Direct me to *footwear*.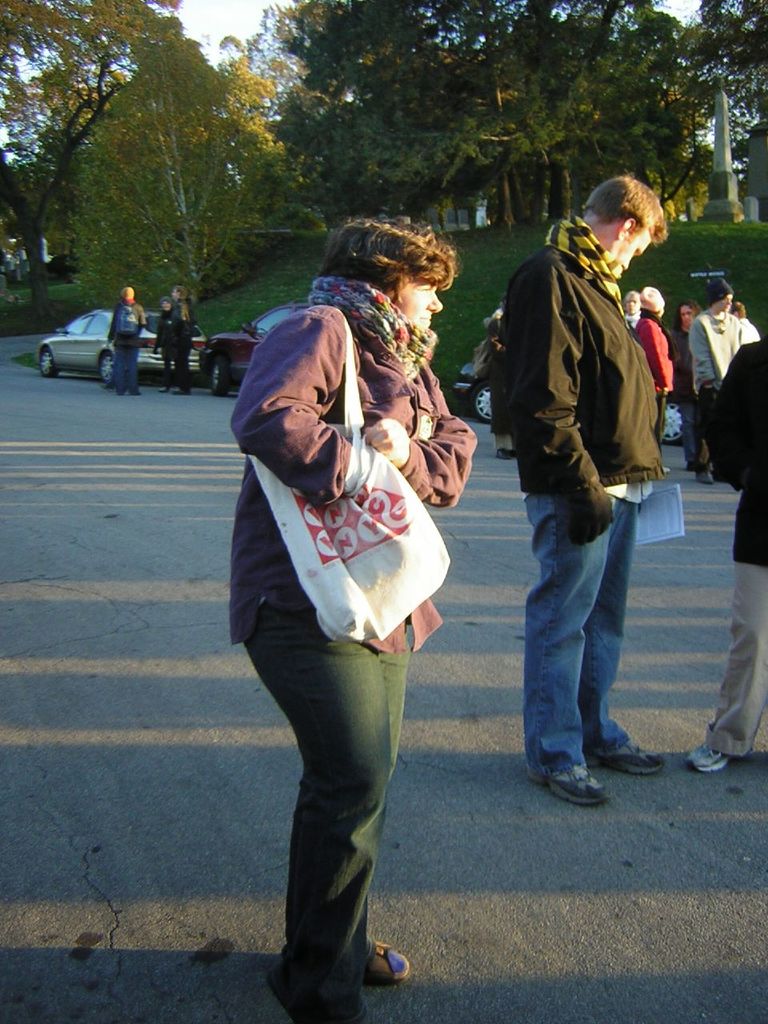
Direction: detection(584, 740, 662, 779).
